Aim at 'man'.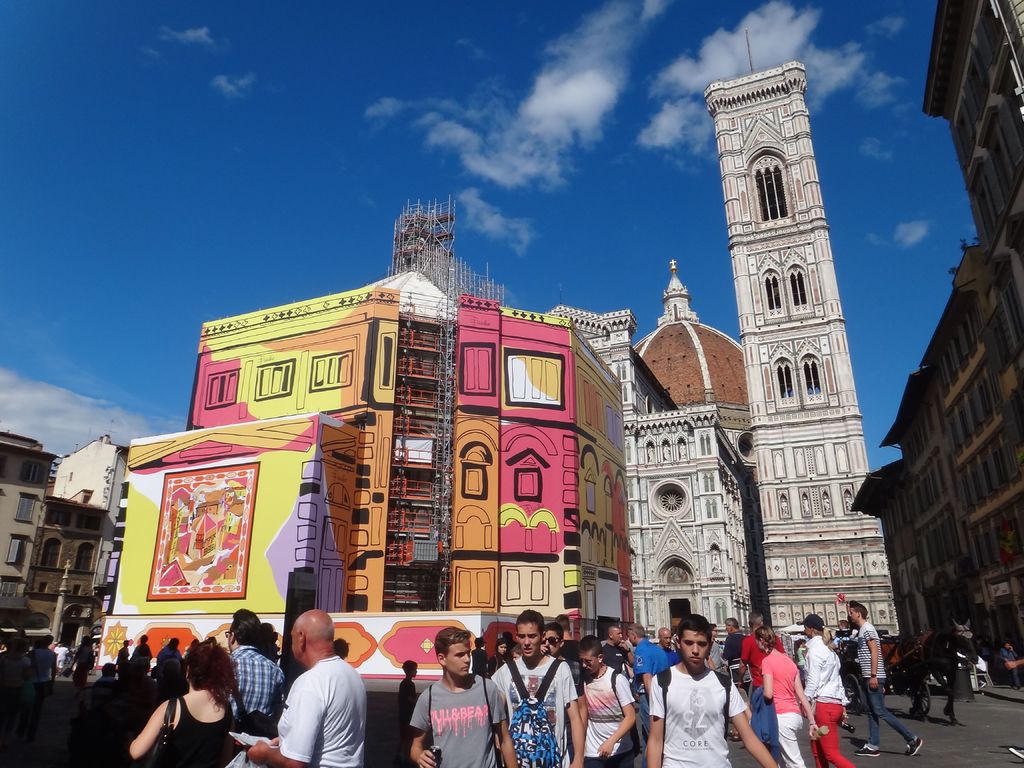
Aimed at [223,606,285,717].
